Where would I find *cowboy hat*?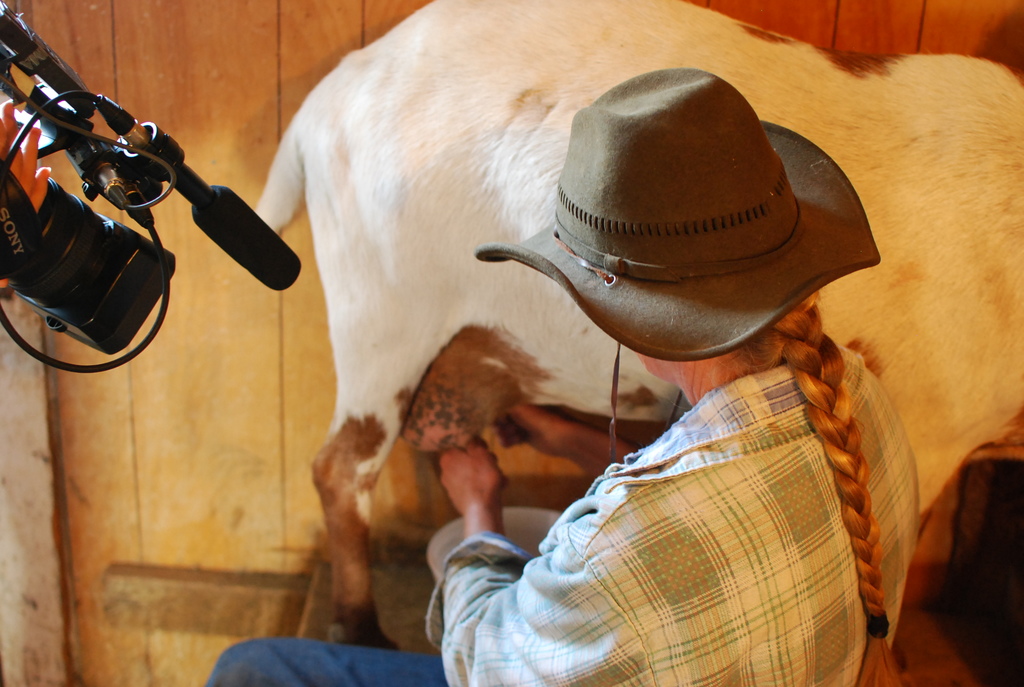
At (473,67,882,356).
